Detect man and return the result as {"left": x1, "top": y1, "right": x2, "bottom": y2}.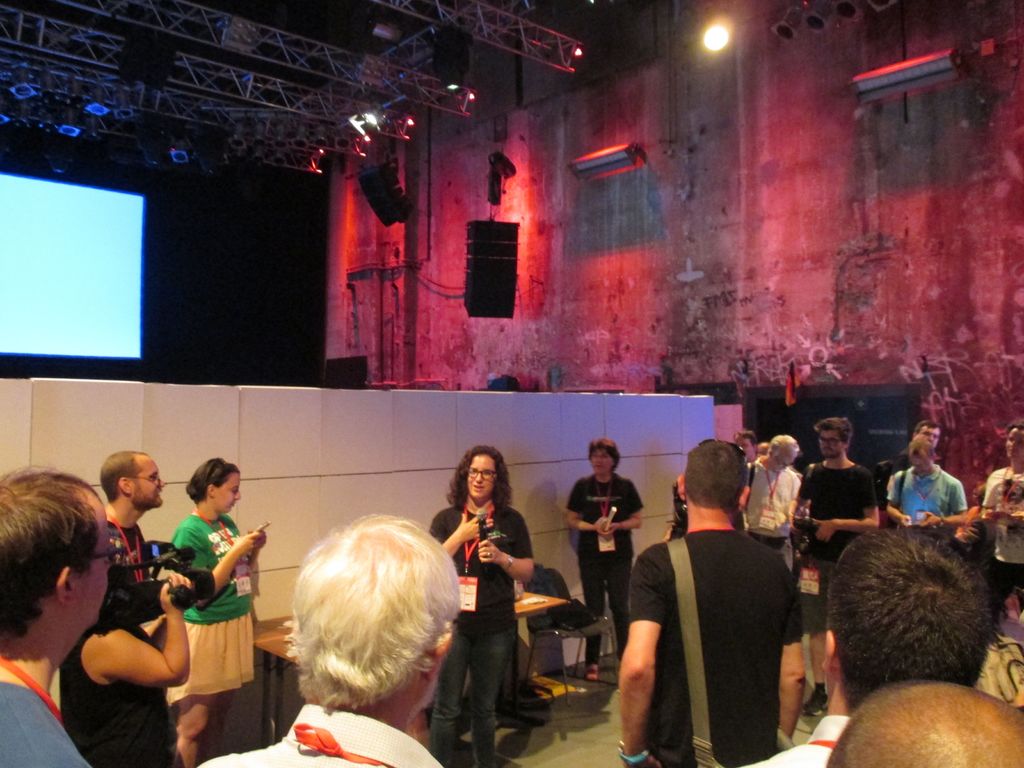
{"left": 621, "top": 442, "right": 806, "bottom": 767}.
